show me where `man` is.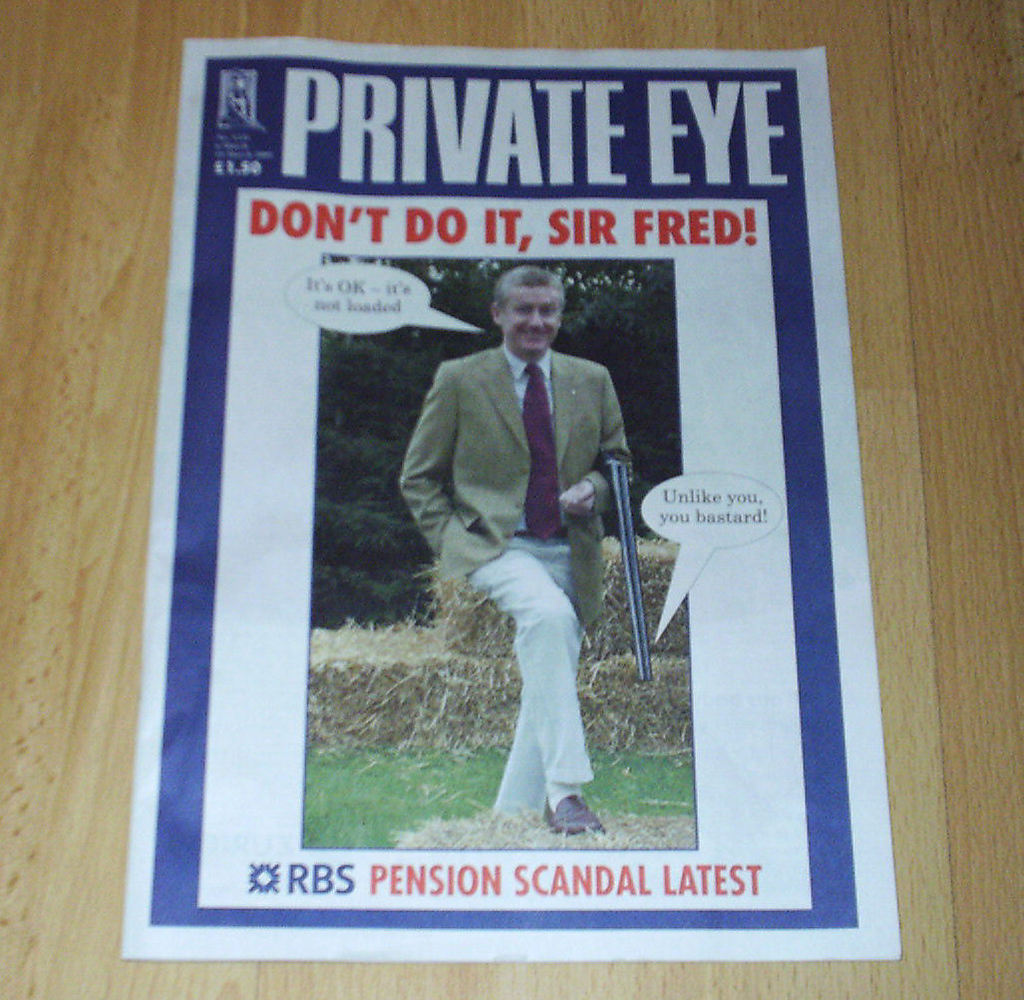
`man` is at [left=393, top=277, right=649, bottom=836].
